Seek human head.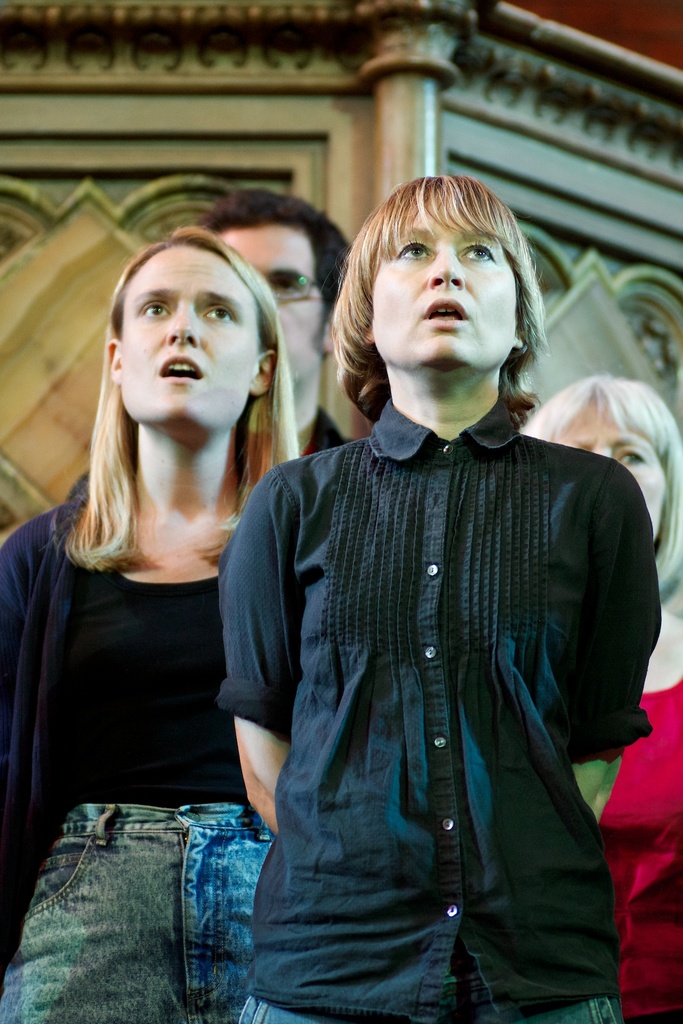
<region>186, 182, 352, 389</region>.
